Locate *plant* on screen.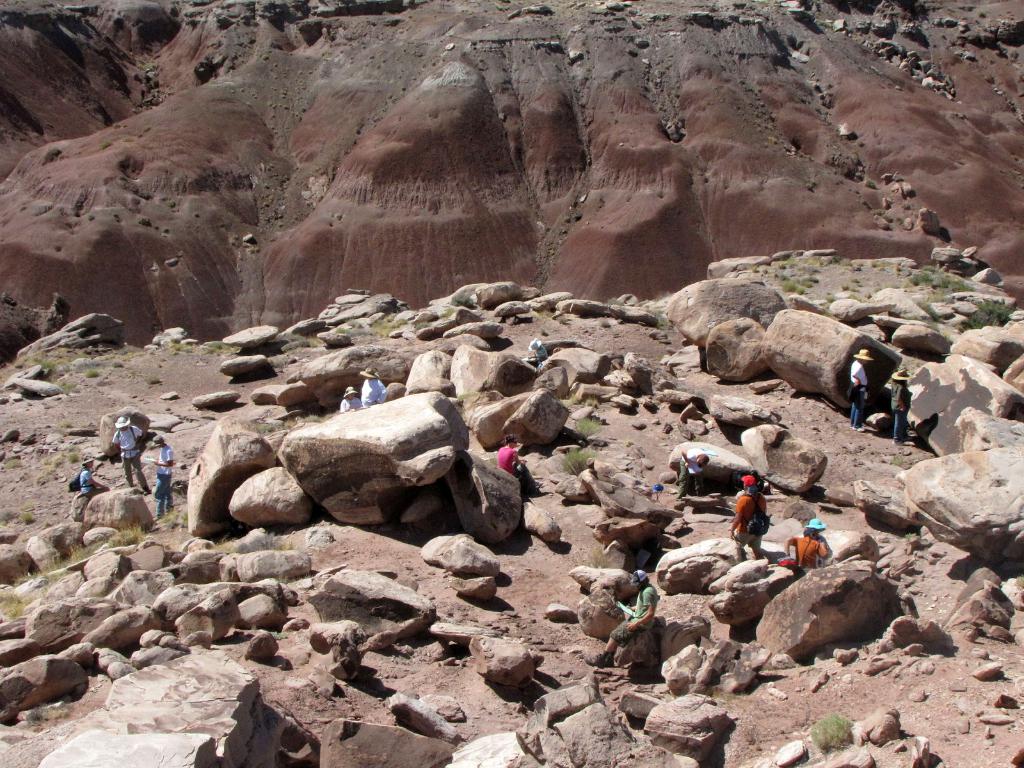
On screen at l=561, t=312, r=568, b=322.
